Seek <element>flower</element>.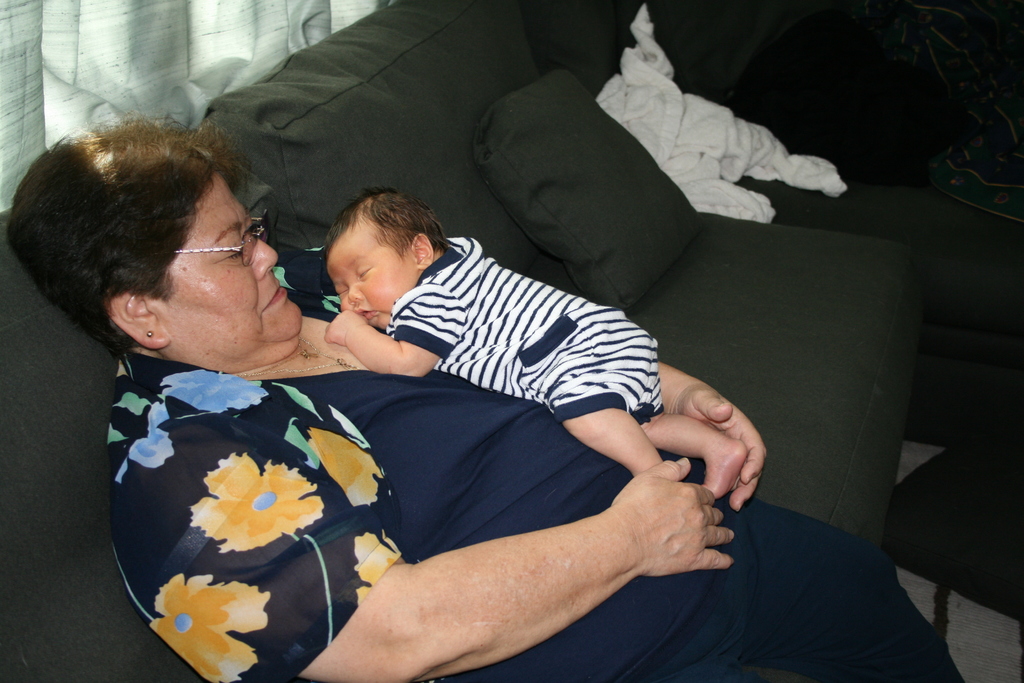
left=182, top=447, right=327, bottom=553.
